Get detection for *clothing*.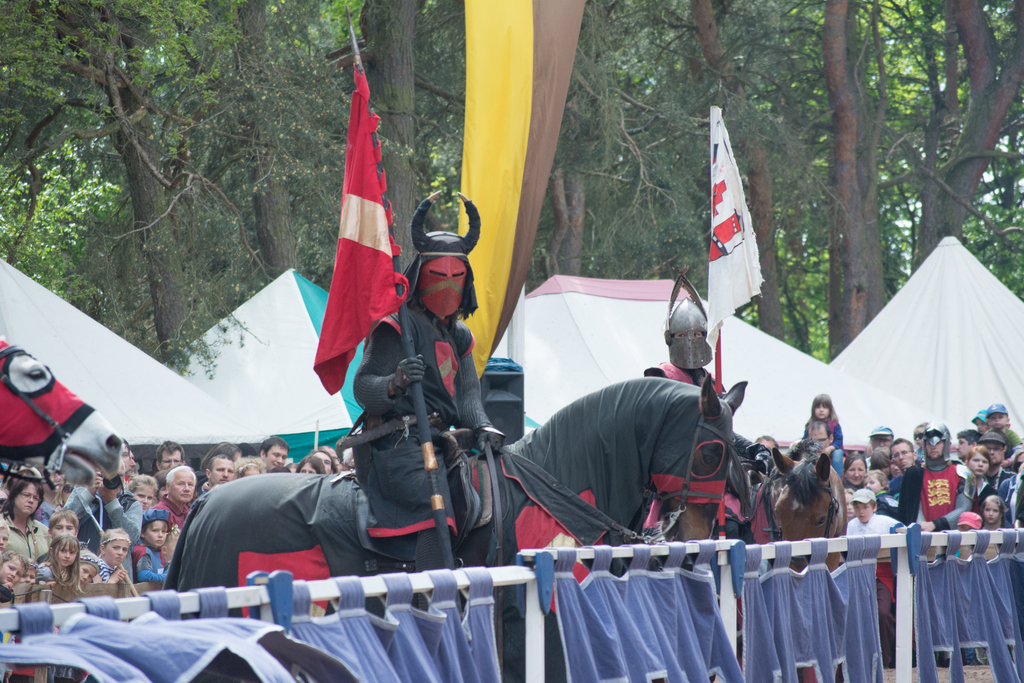
Detection: left=3, top=514, right=57, bottom=554.
